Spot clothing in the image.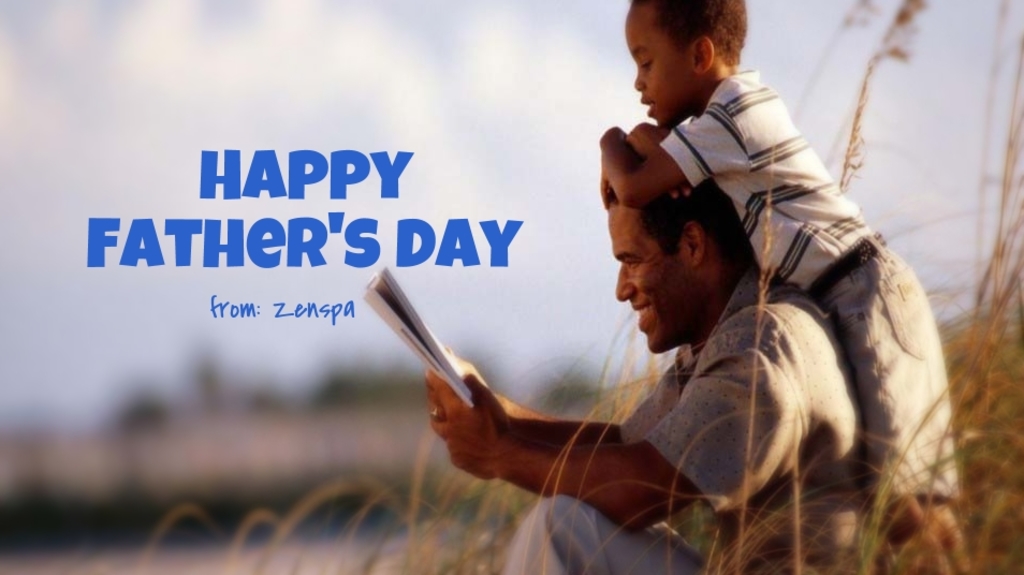
clothing found at Rect(498, 295, 872, 574).
